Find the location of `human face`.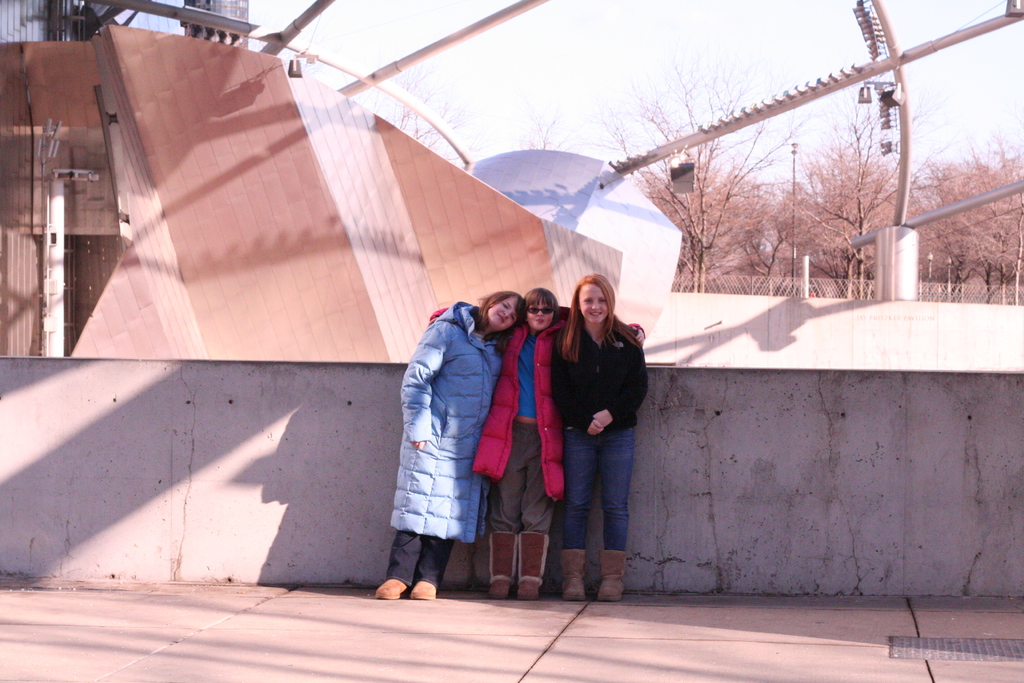
Location: (left=488, top=298, right=520, bottom=331).
